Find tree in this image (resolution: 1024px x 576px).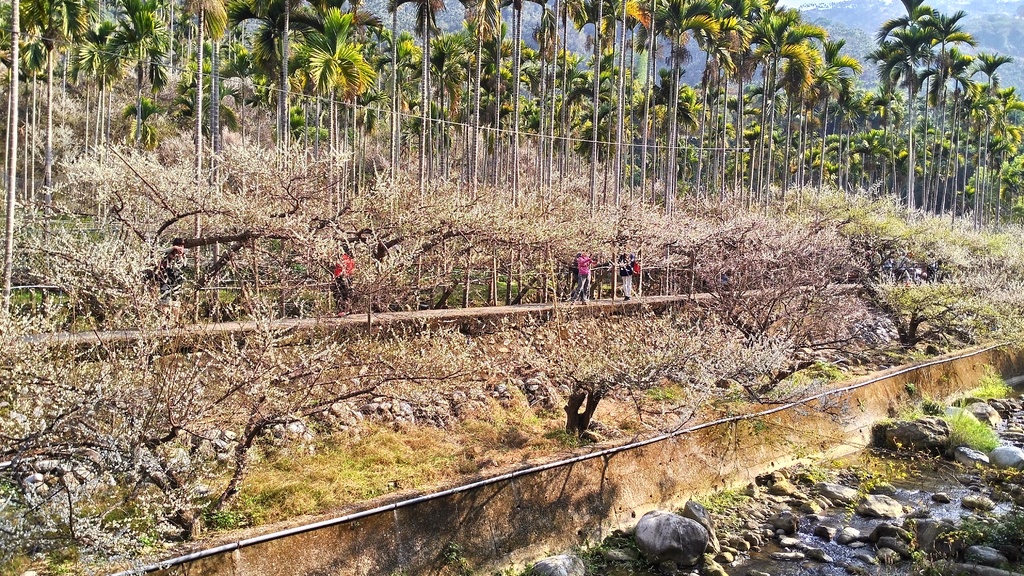
(780, 27, 845, 227).
